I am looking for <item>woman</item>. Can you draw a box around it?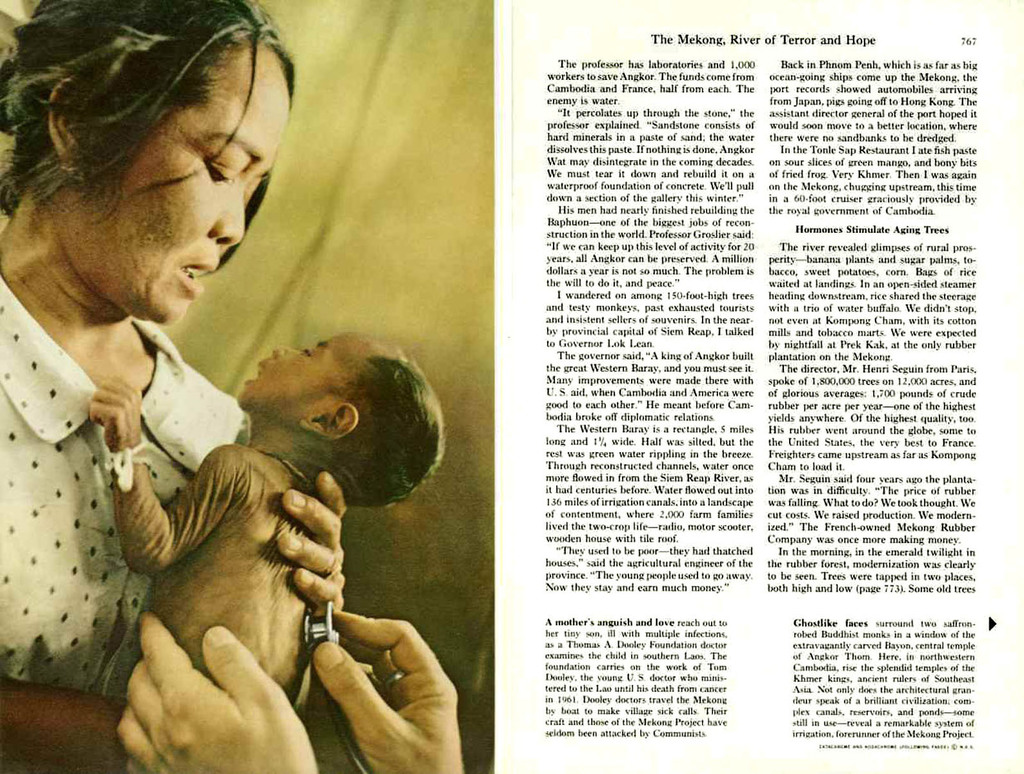
Sure, the bounding box is [left=13, top=38, right=321, bottom=755].
